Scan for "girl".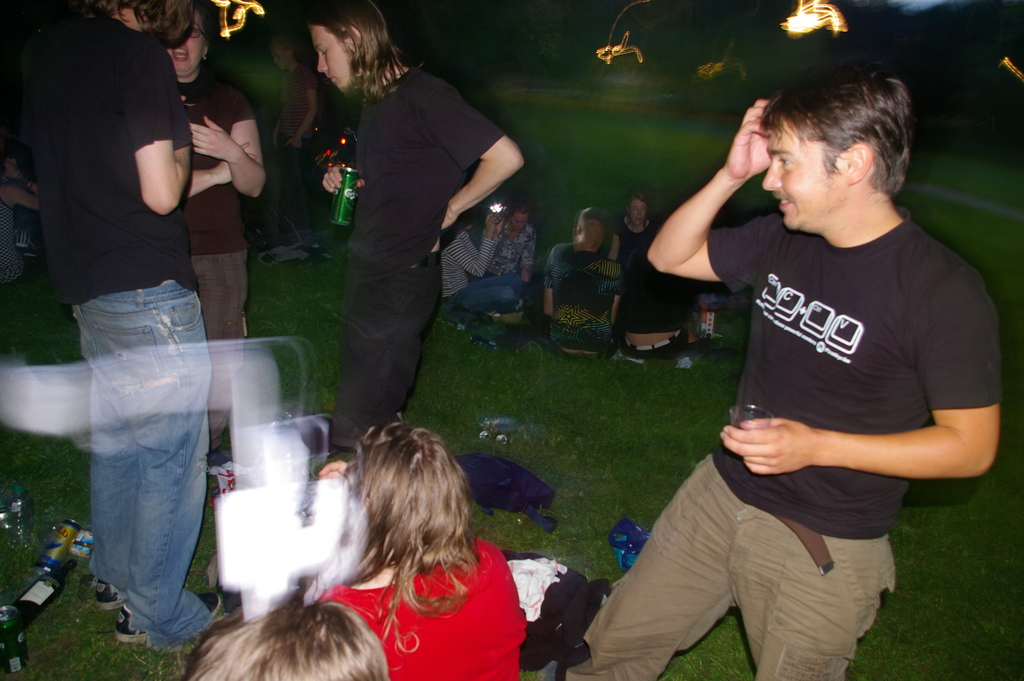
Scan result: <region>255, 402, 543, 677</region>.
